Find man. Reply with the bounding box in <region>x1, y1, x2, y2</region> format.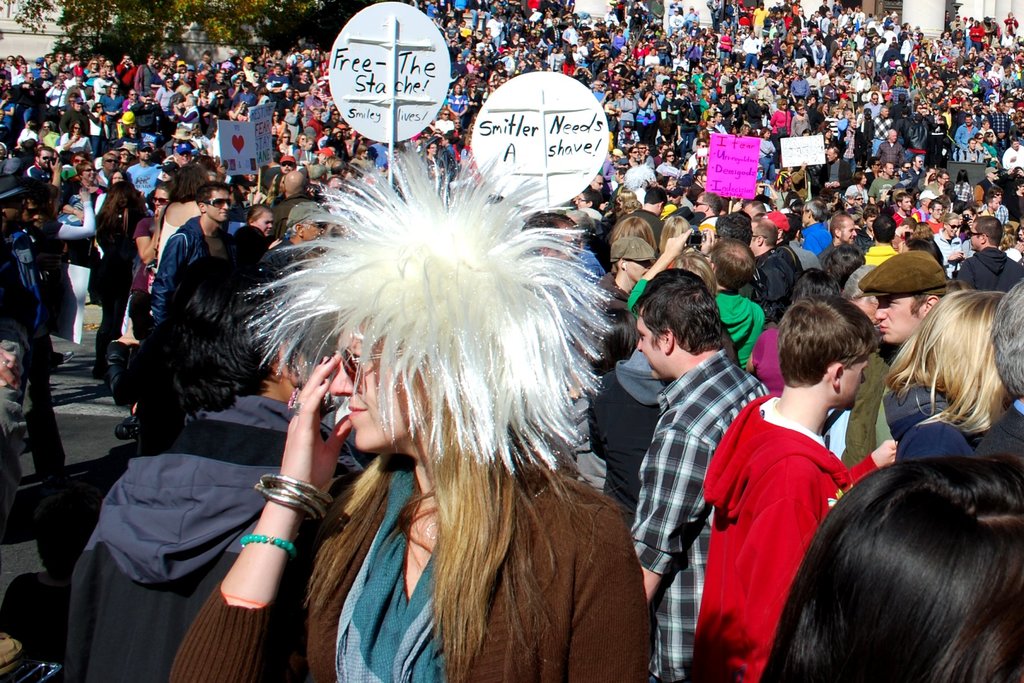
<region>65, 255, 371, 682</region>.
